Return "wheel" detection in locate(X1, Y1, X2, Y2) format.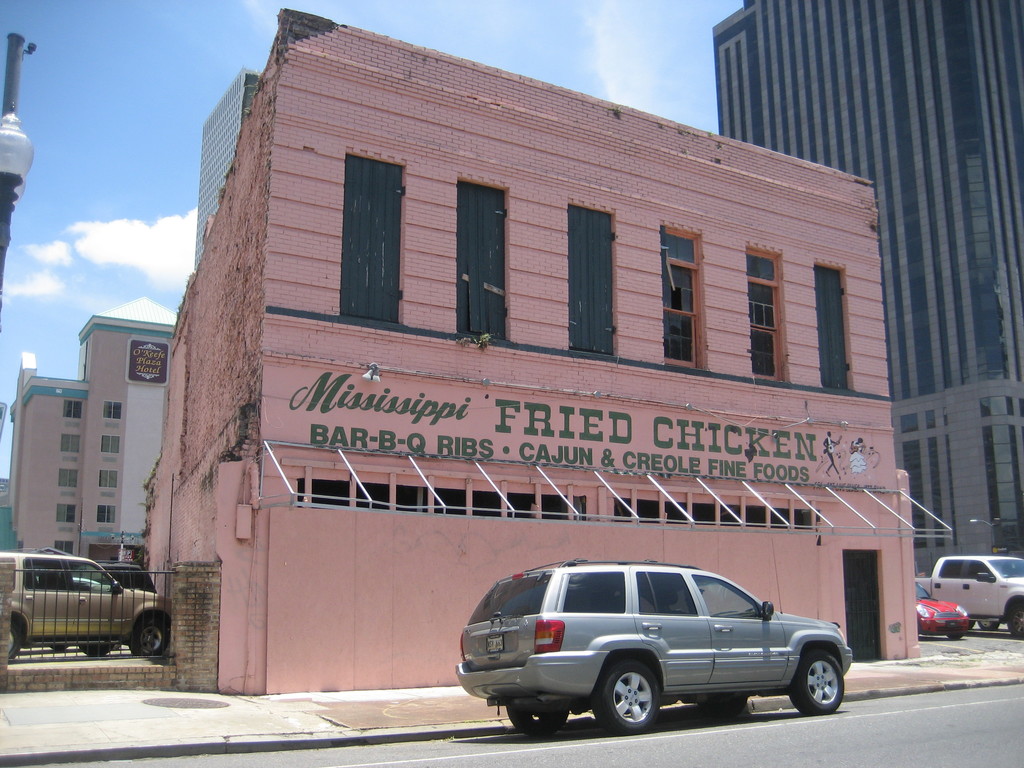
locate(949, 634, 963, 642).
